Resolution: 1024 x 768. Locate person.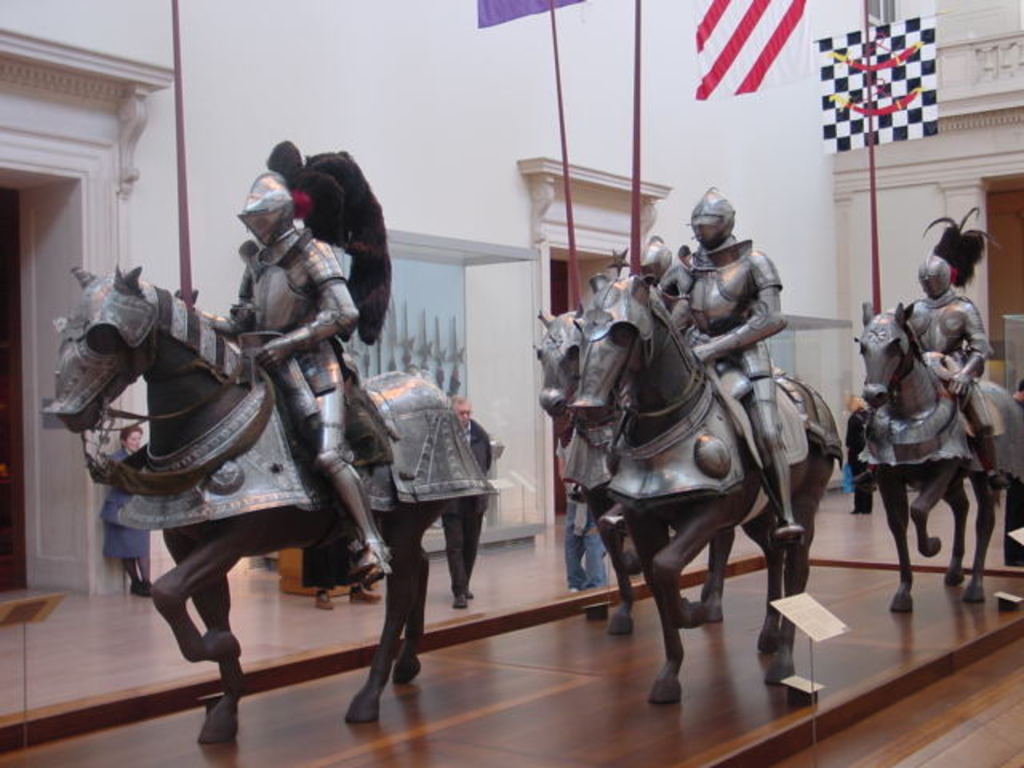
1002:374:1022:566.
